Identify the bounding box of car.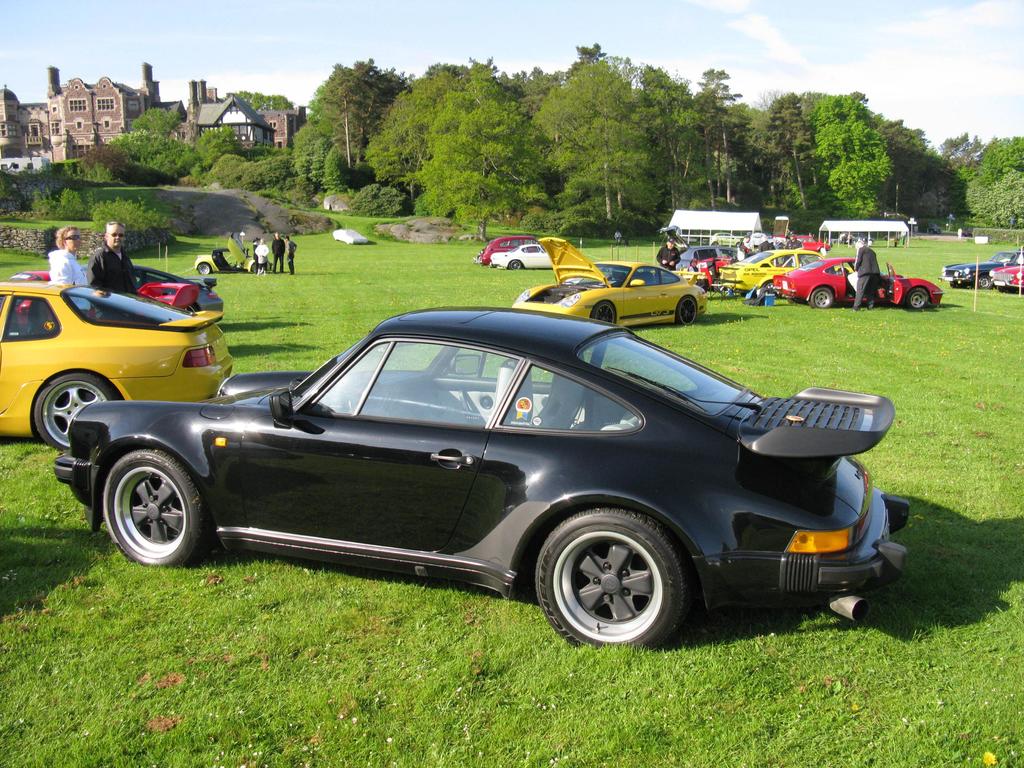
l=332, t=227, r=369, b=244.
